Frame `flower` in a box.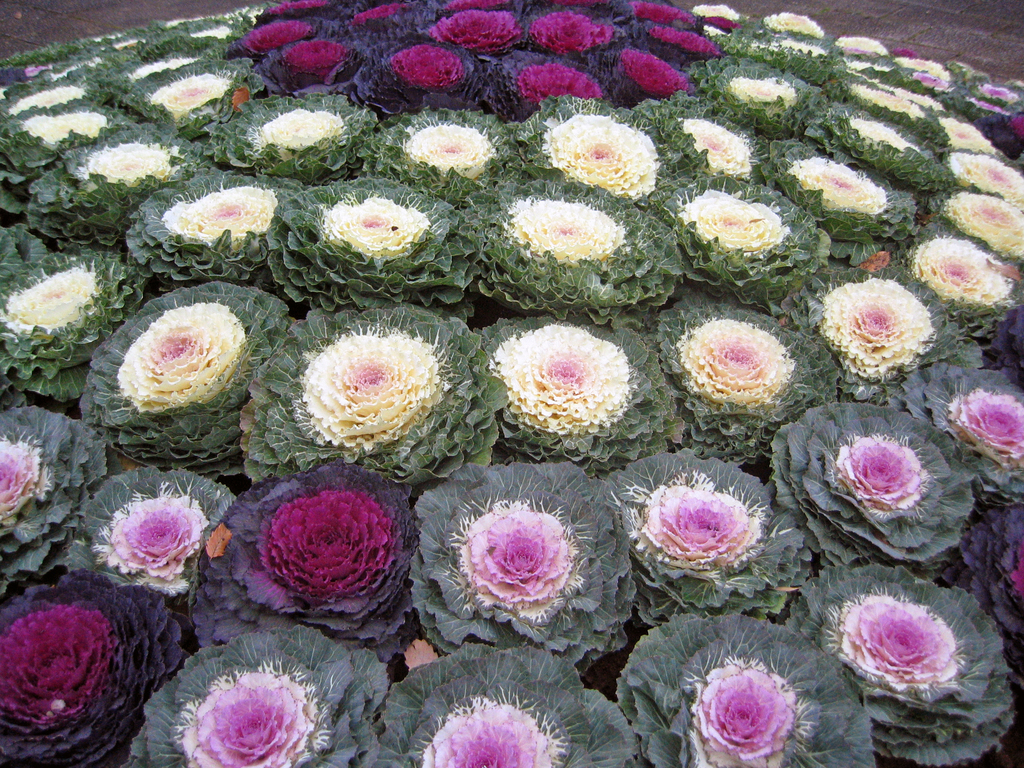
912:236:1016:303.
